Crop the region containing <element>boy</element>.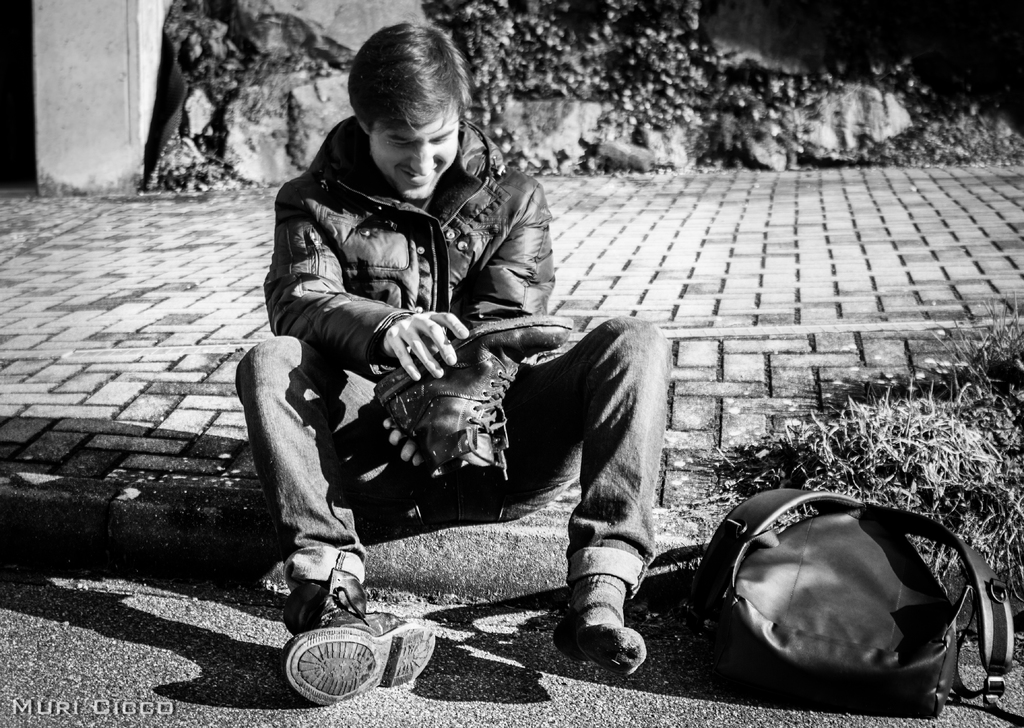
Crop region: box(248, 30, 693, 688).
